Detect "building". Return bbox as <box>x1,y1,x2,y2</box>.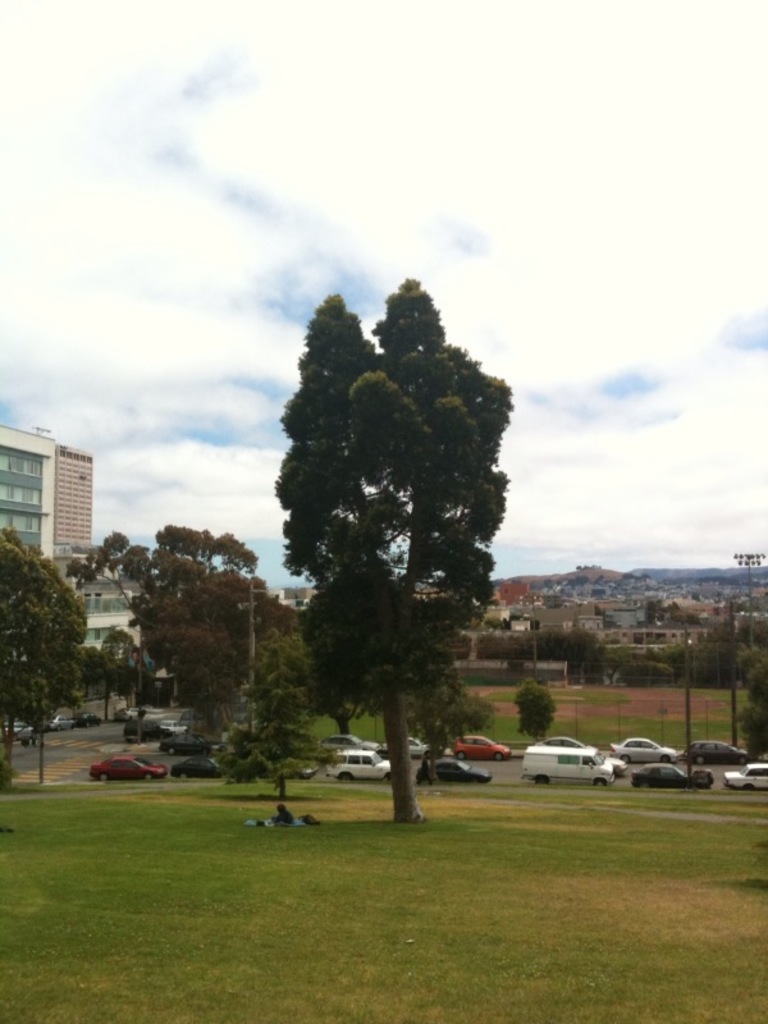
<box>51,440,100,553</box>.
